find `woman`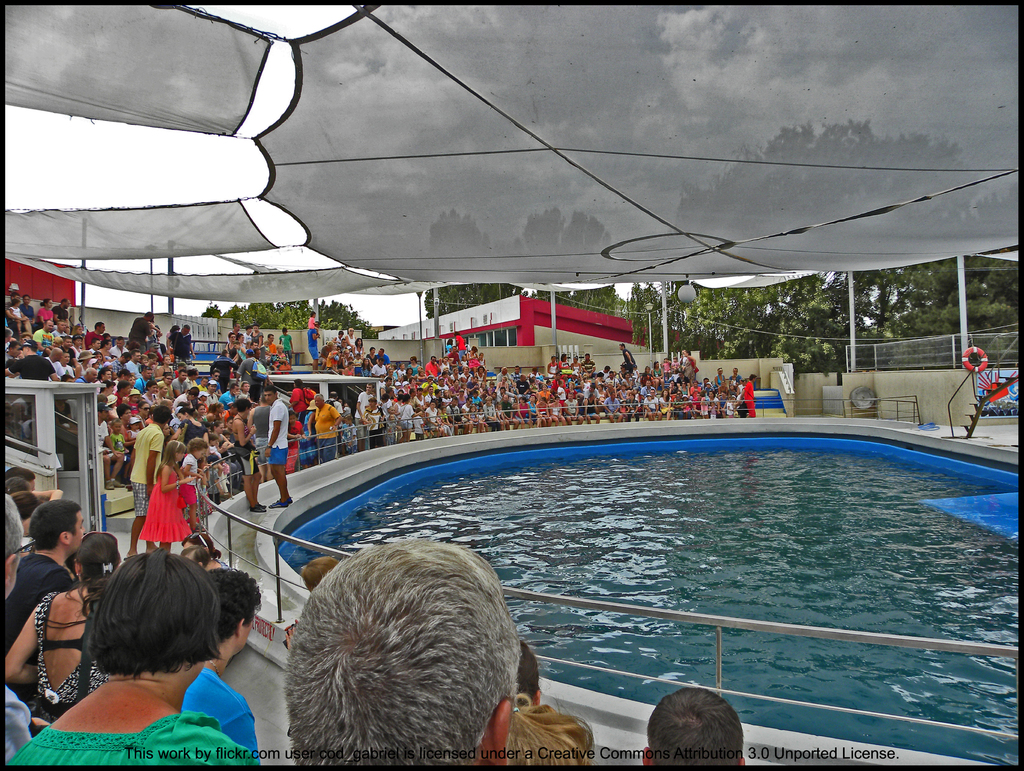
<region>99, 363, 115, 396</region>
